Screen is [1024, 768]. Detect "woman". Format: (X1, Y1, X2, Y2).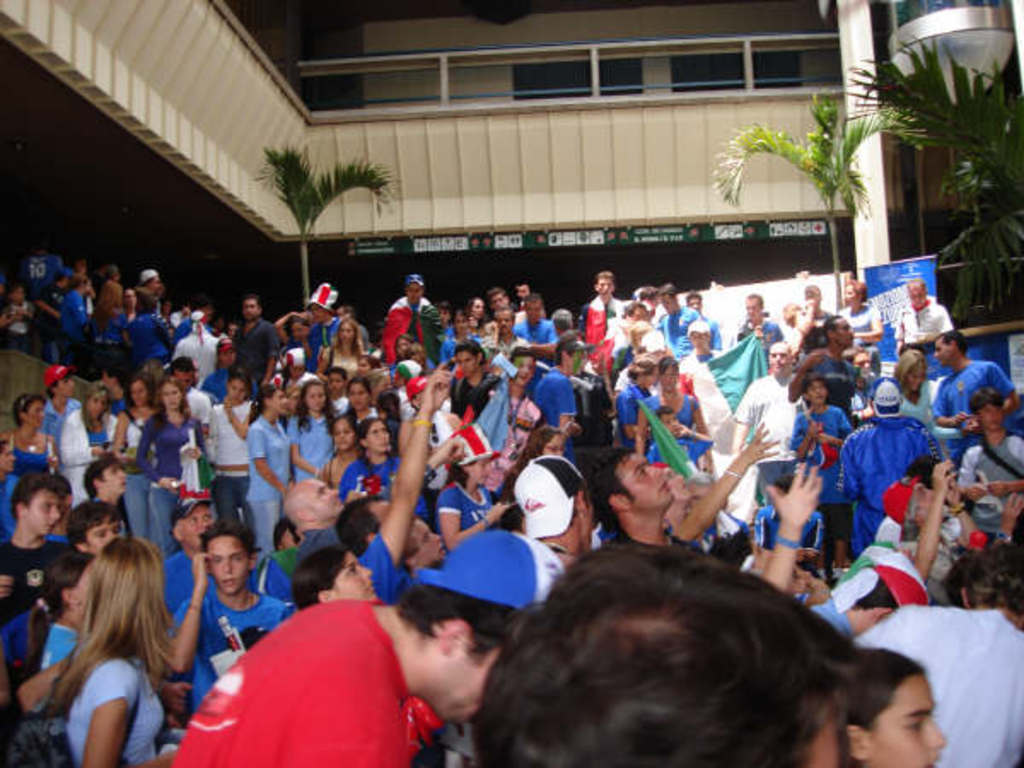
(251, 384, 292, 563).
